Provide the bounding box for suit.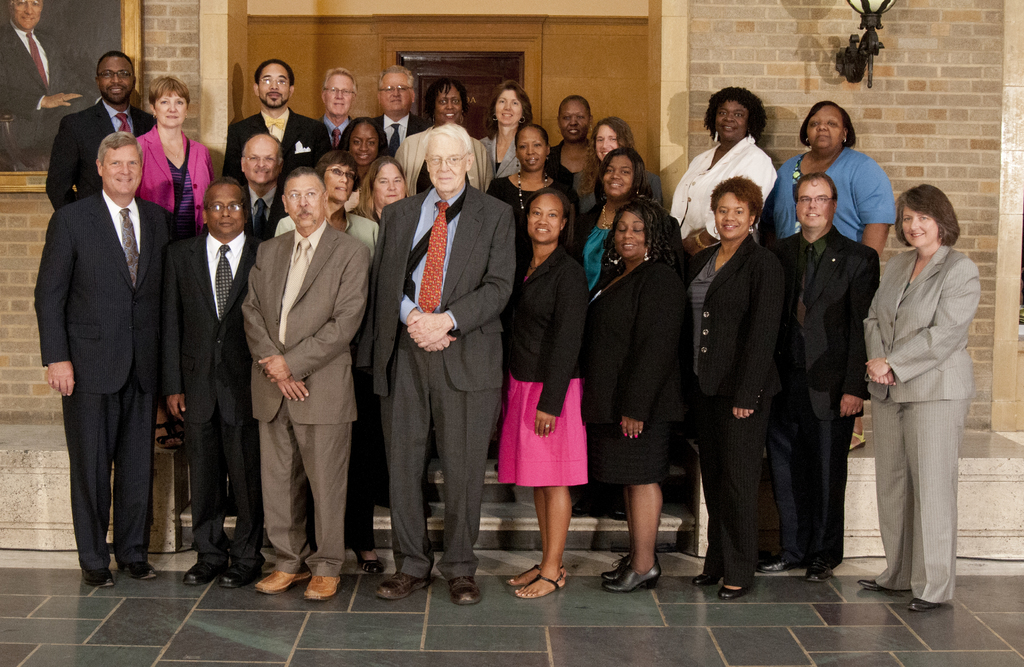
<region>134, 122, 215, 230</region>.
